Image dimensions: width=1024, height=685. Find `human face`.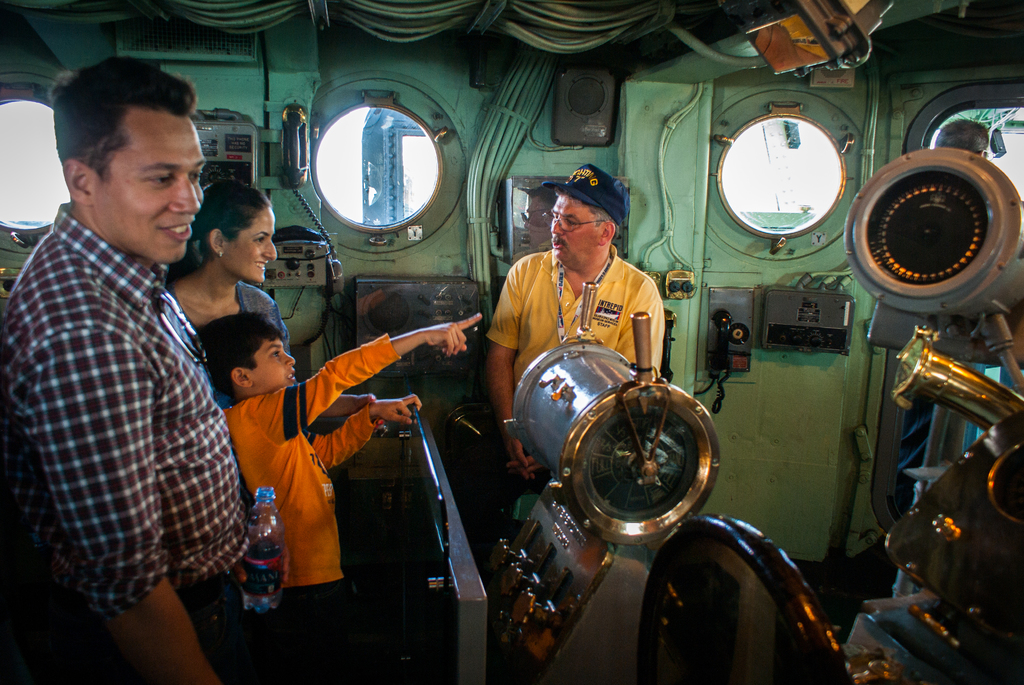
x1=92 y1=109 x2=206 y2=265.
